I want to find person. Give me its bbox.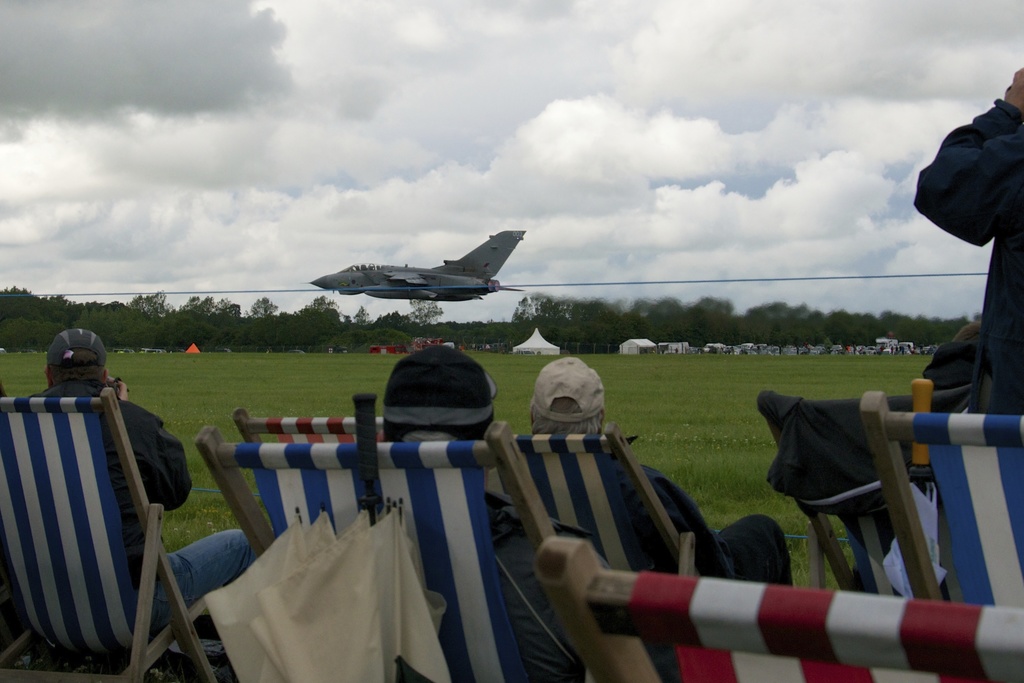
{"left": 907, "top": 111, "right": 1011, "bottom": 439}.
